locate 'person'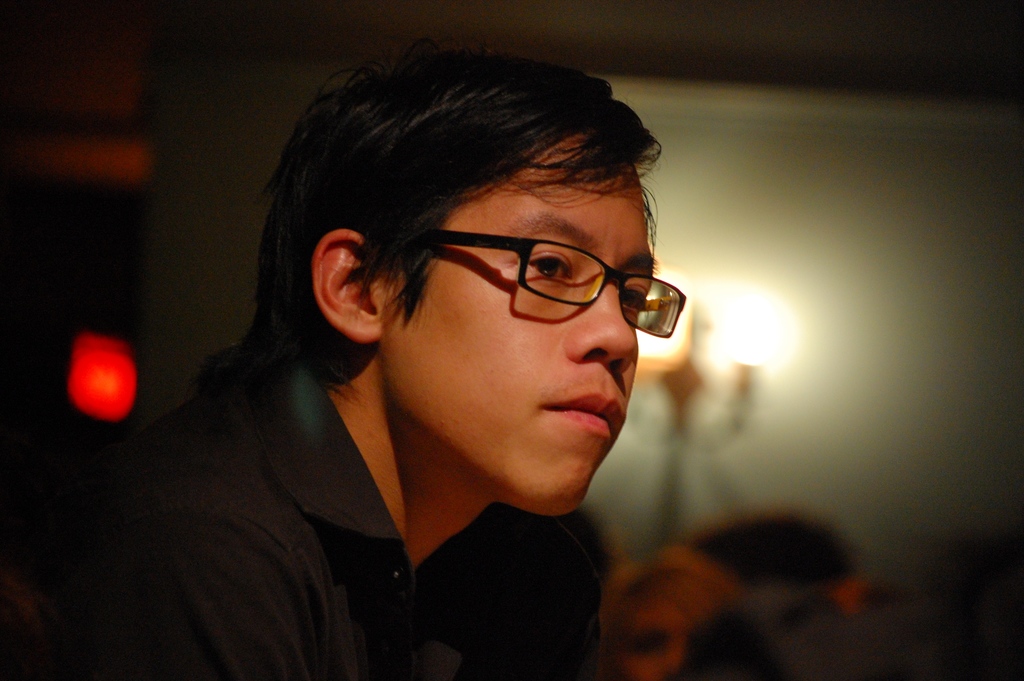
[0,32,687,680]
